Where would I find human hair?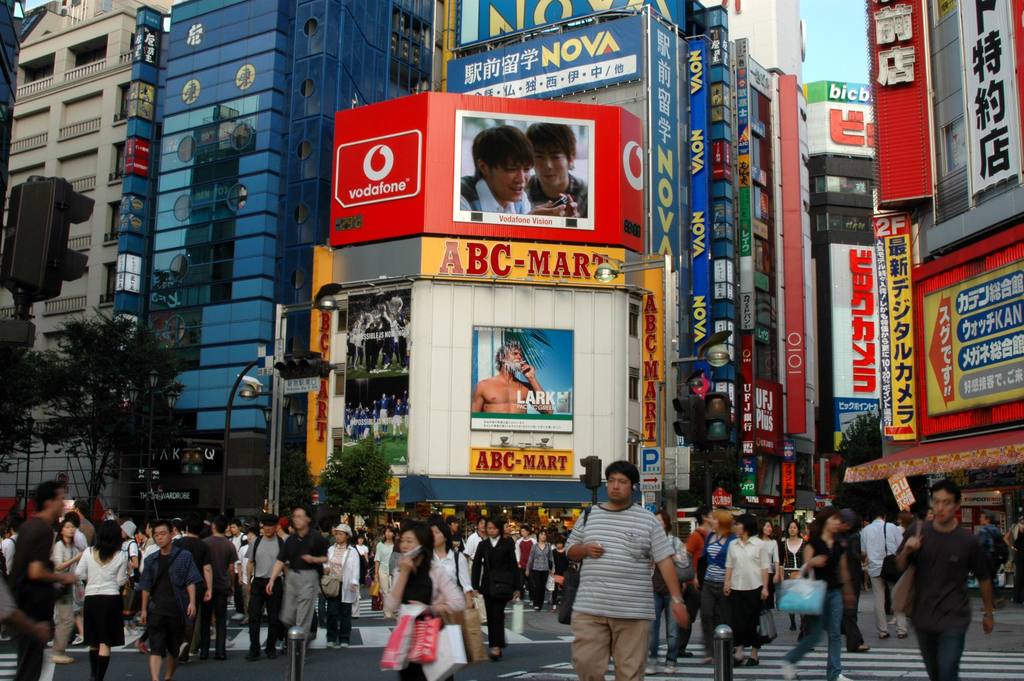
At 696/503/712/524.
